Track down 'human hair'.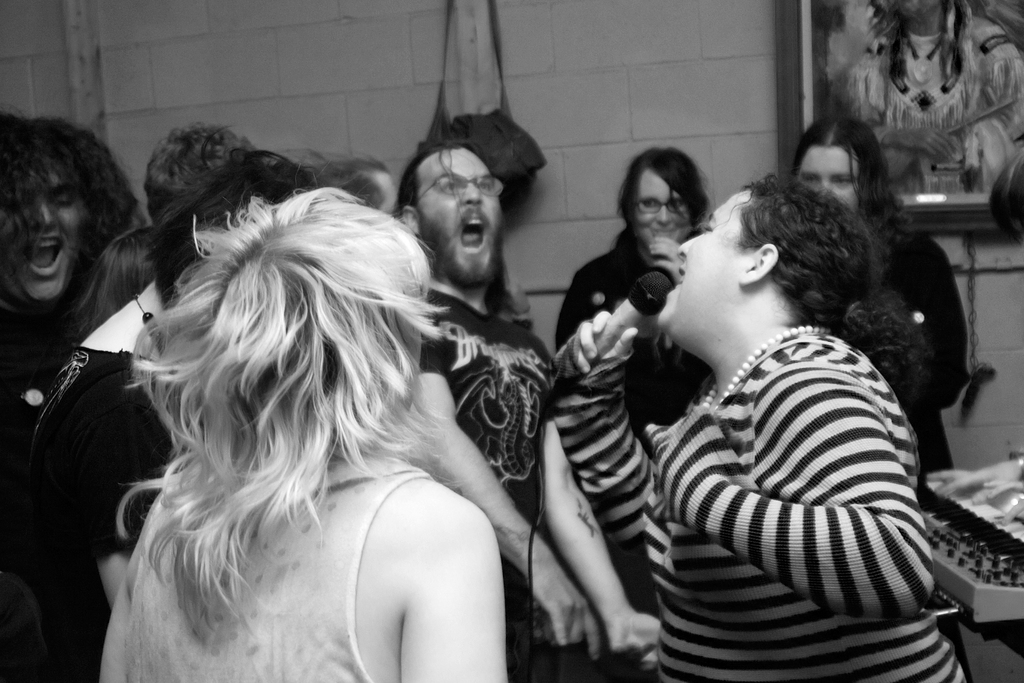
Tracked to BBox(390, 137, 532, 317).
